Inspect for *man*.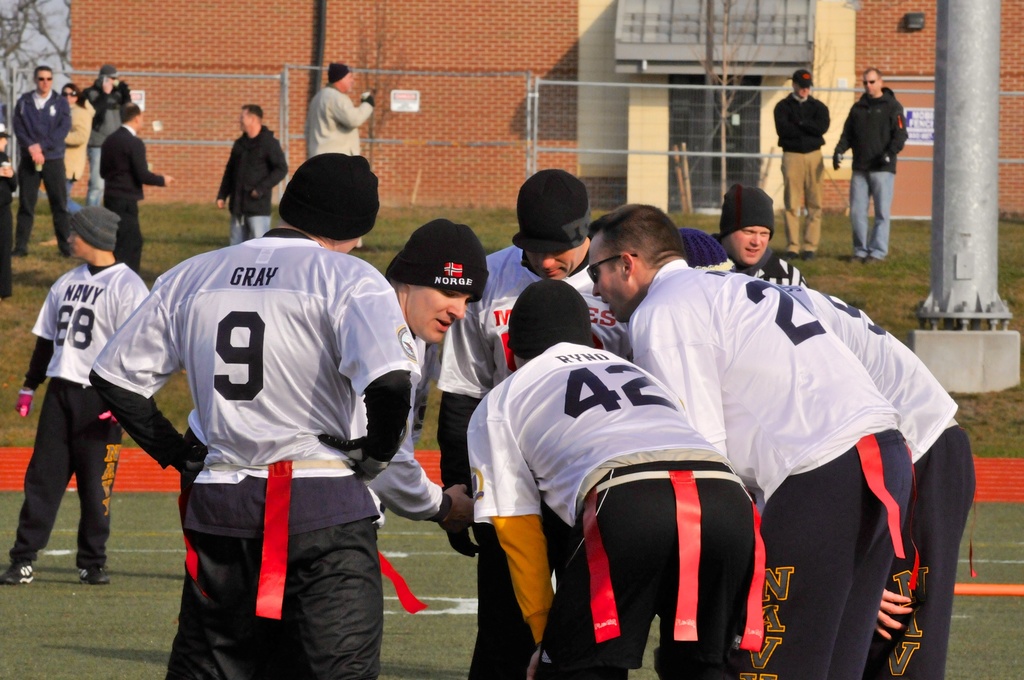
Inspection: bbox=(18, 67, 76, 259).
